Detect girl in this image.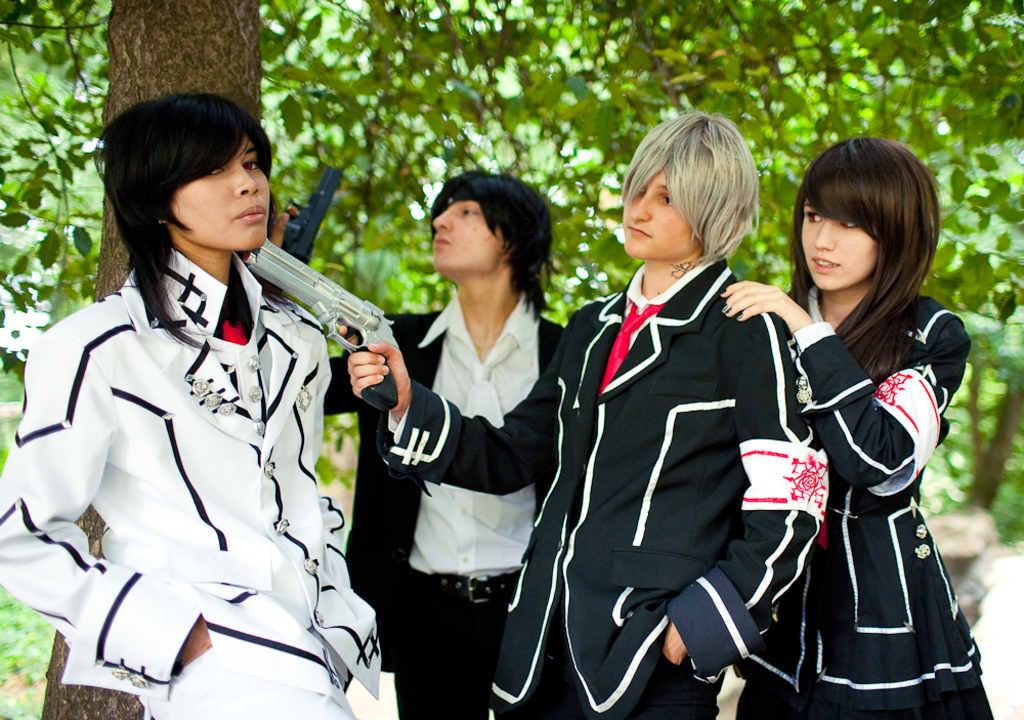
Detection: Rect(722, 137, 994, 719).
